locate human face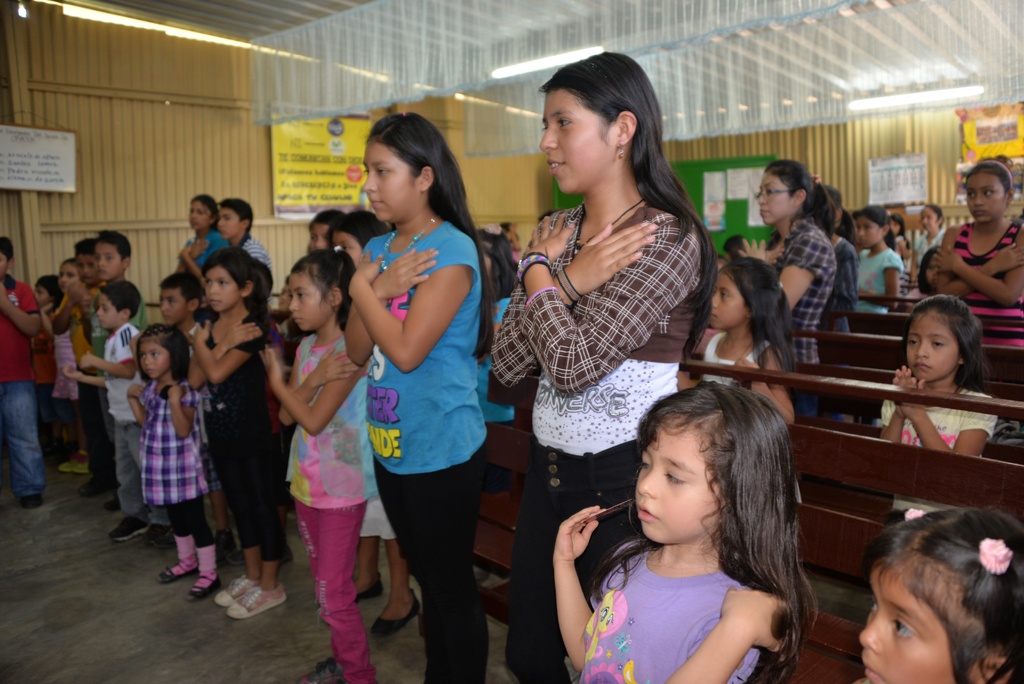
(92,243,122,275)
